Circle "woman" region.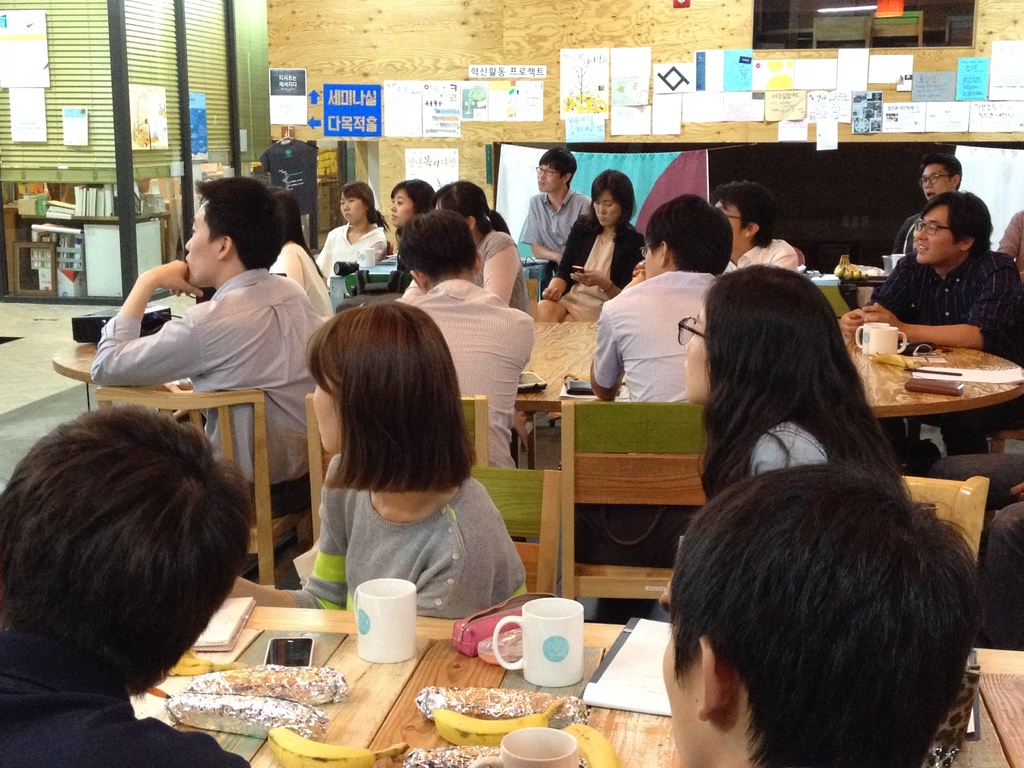
Region: <box>388,175,438,285</box>.
